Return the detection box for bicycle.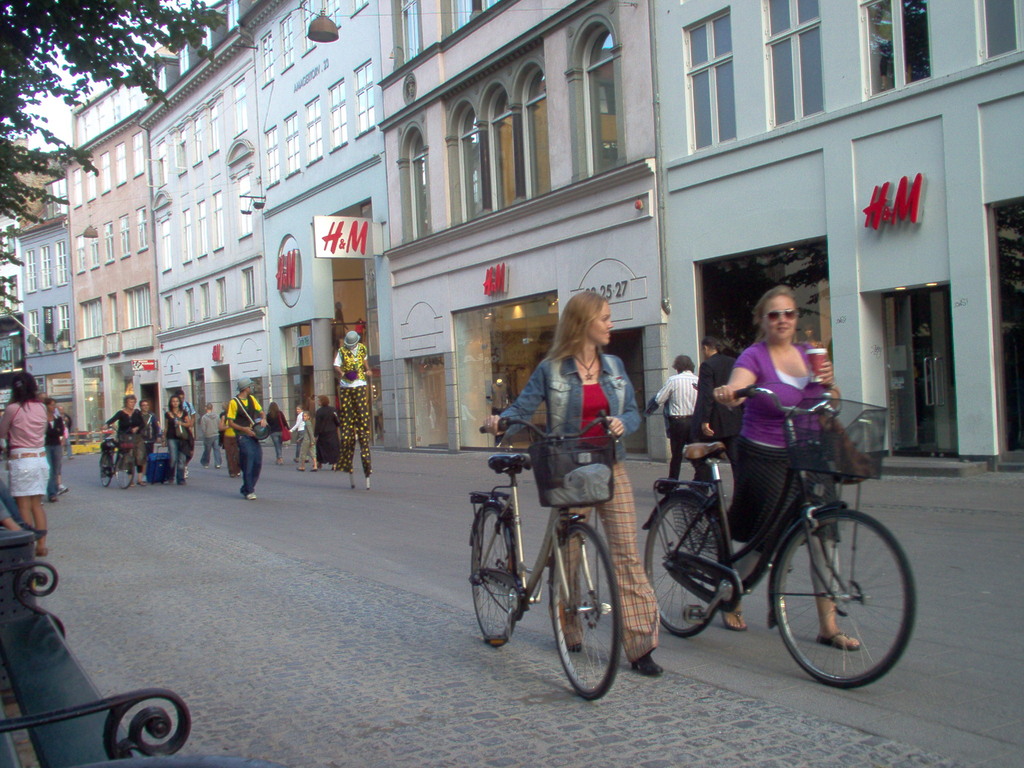
(467,412,623,704).
